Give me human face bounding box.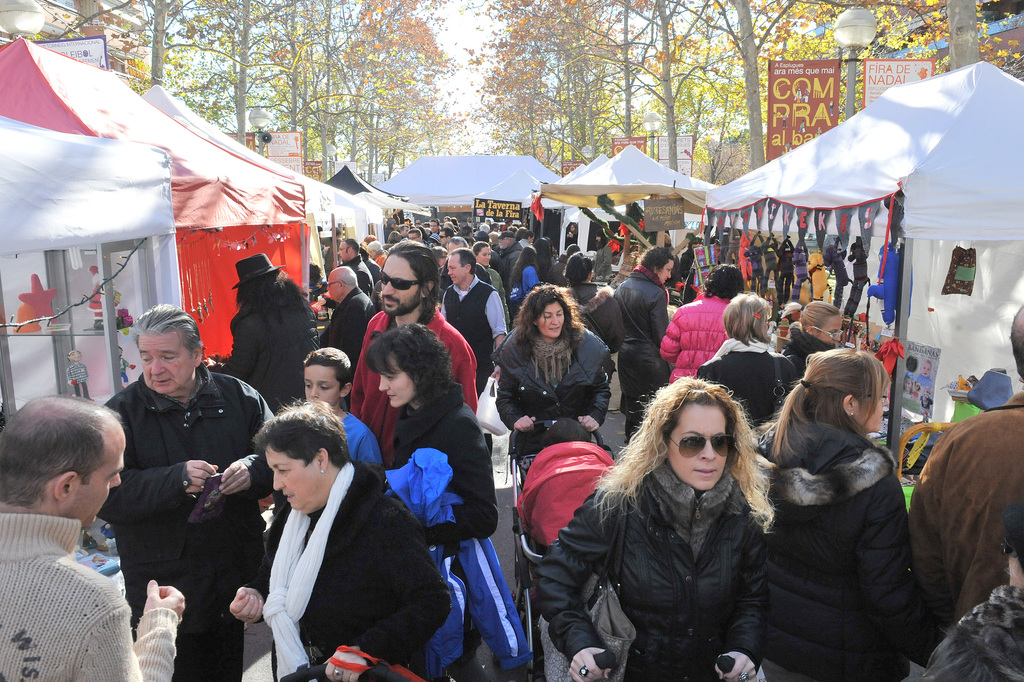
<region>326, 275, 339, 297</region>.
